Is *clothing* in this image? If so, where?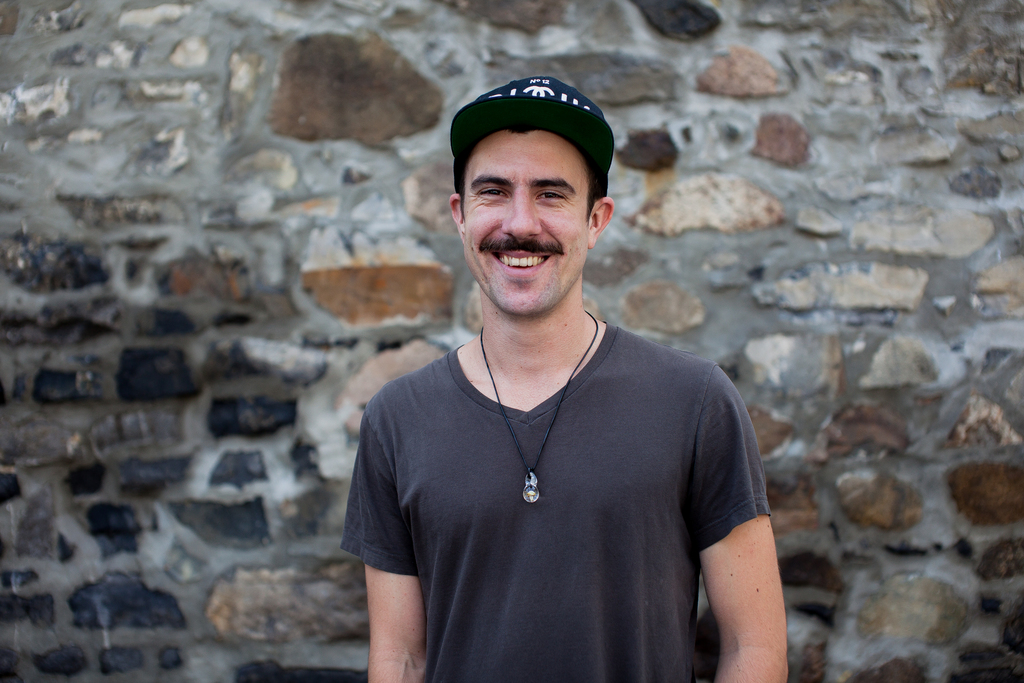
Yes, at [351,302,772,659].
